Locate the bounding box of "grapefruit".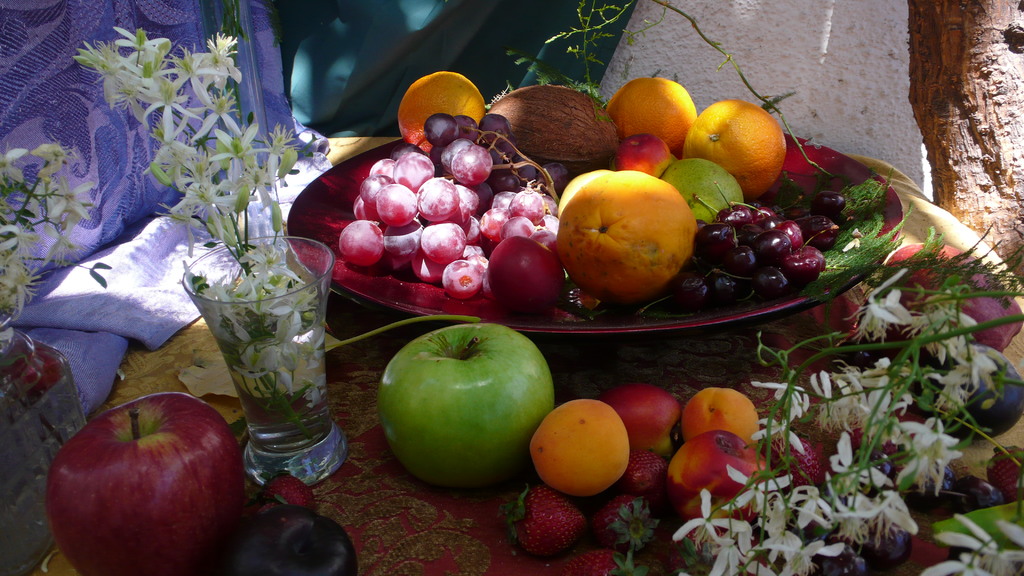
Bounding box: locate(610, 73, 698, 149).
